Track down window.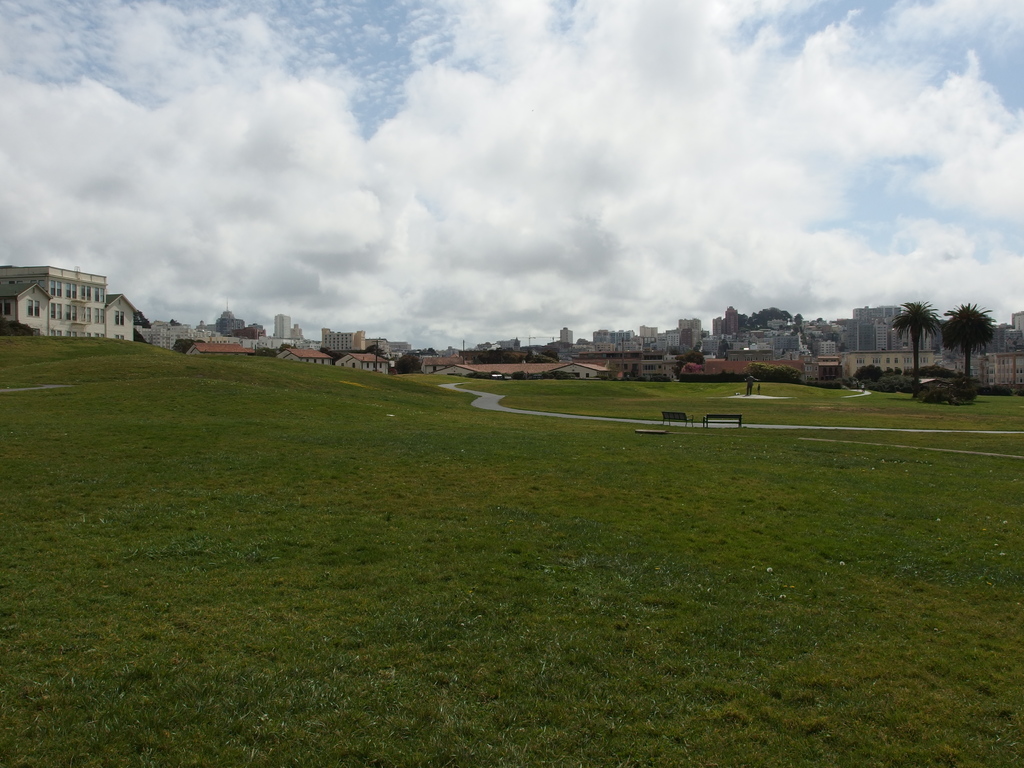
Tracked to <region>28, 297, 40, 316</region>.
